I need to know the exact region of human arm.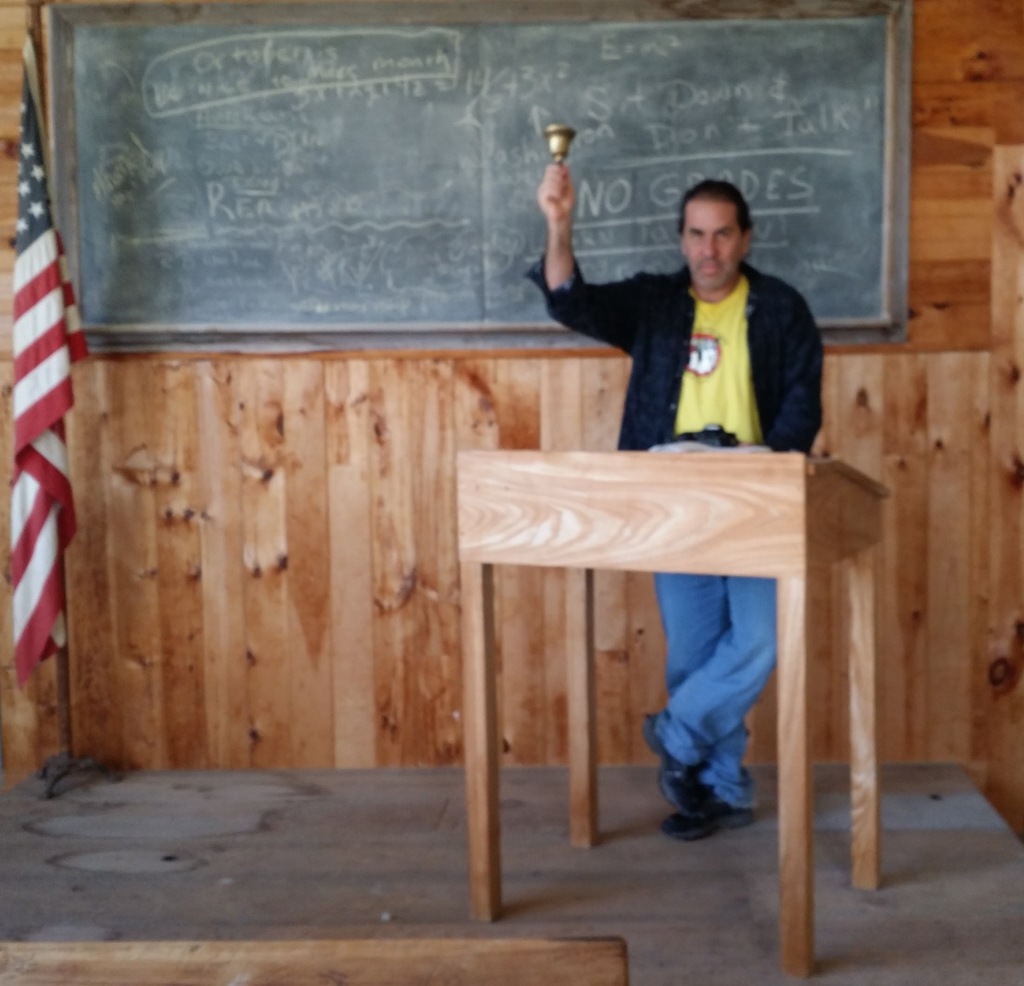
Region: 531 135 597 349.
